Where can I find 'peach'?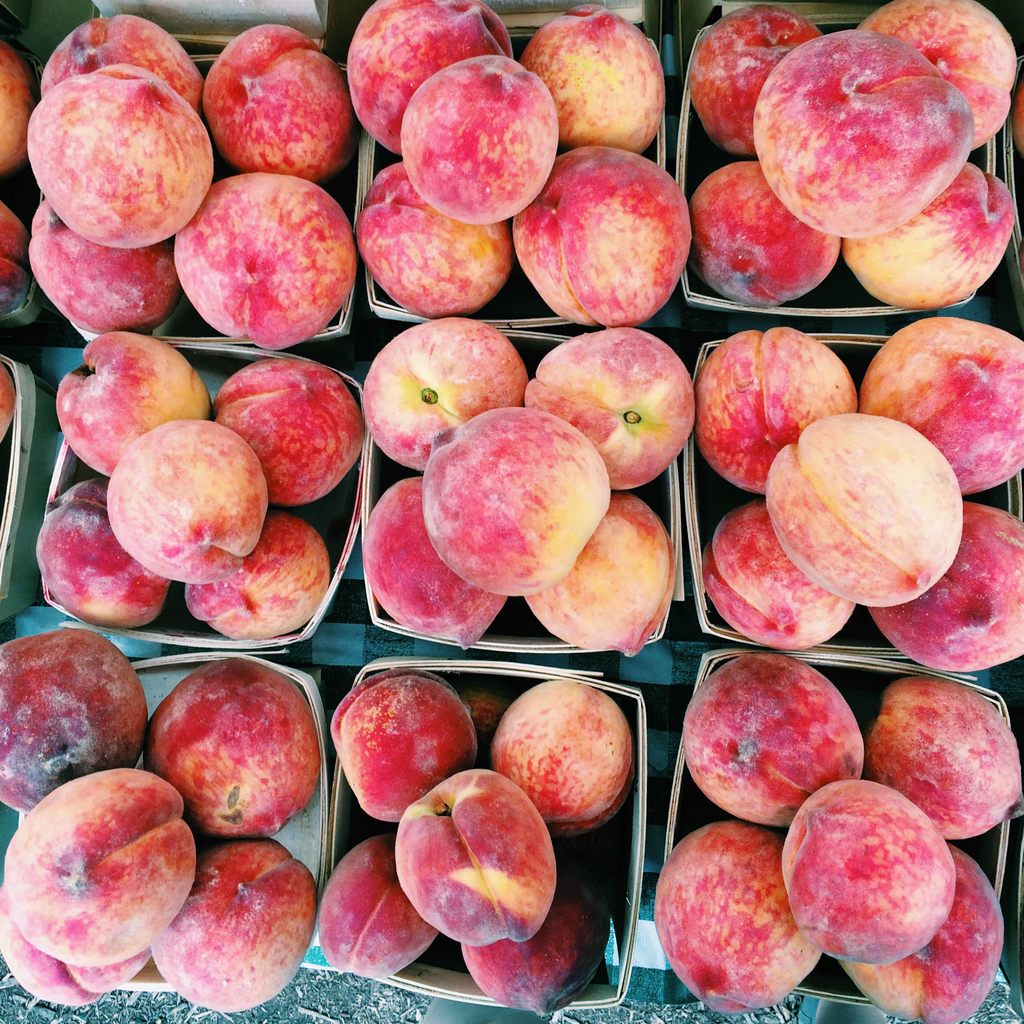
You can find it at (left=0, top=39, right=36, bottom=173).
